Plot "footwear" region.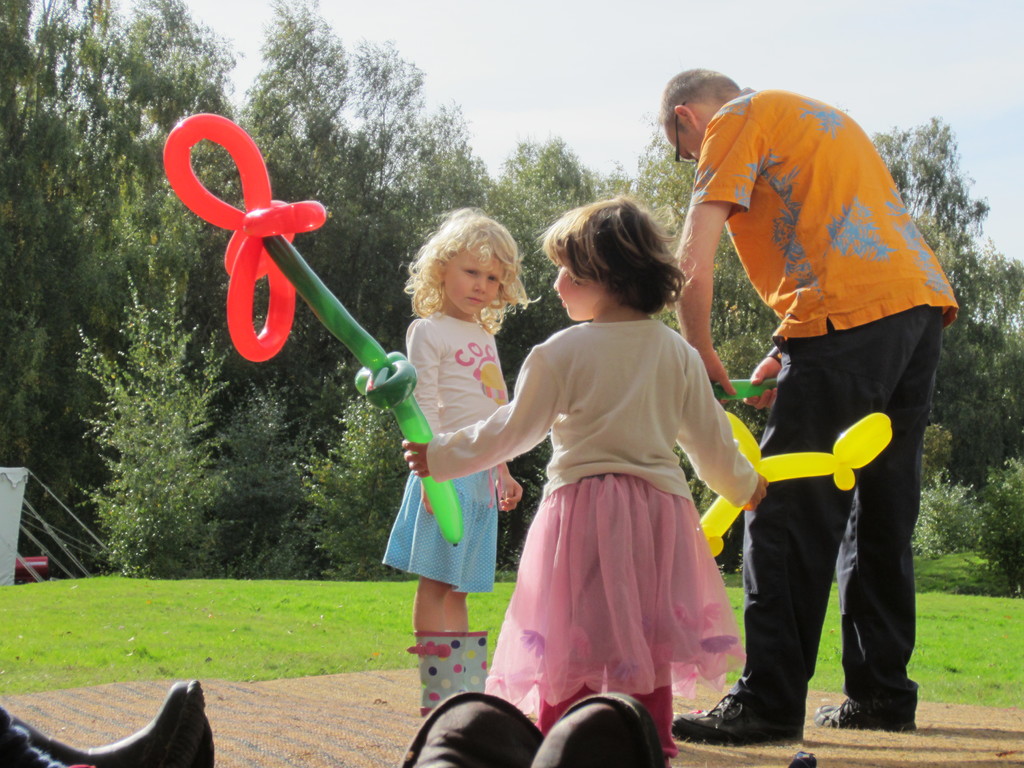
Plotted at {"x1": 811, "y1": 696, "x2": 922, "y2": 726}.
